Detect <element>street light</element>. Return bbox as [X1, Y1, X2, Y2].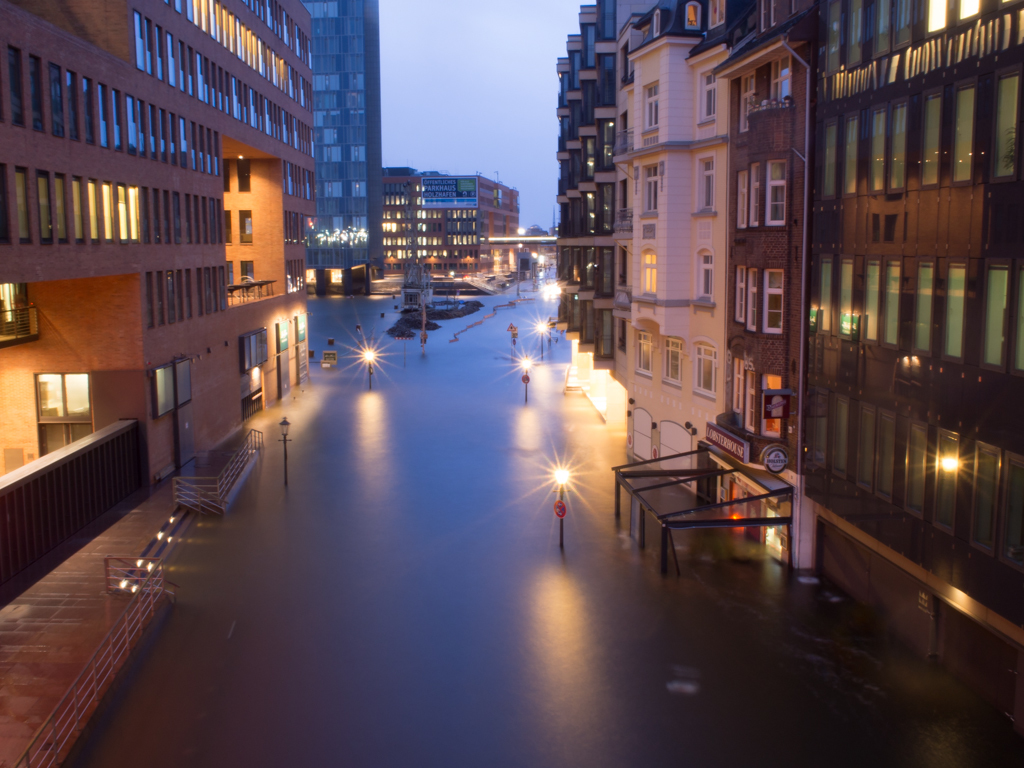
[544, 459, 575, 551].
